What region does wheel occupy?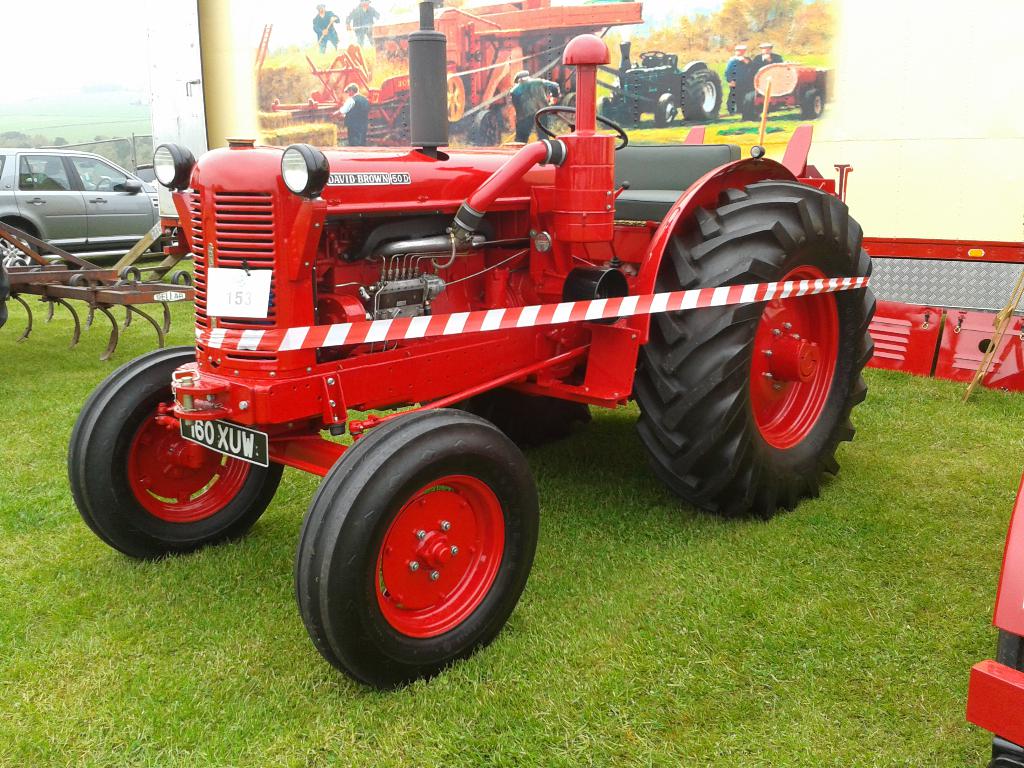
[532, 106, 631, 148].
